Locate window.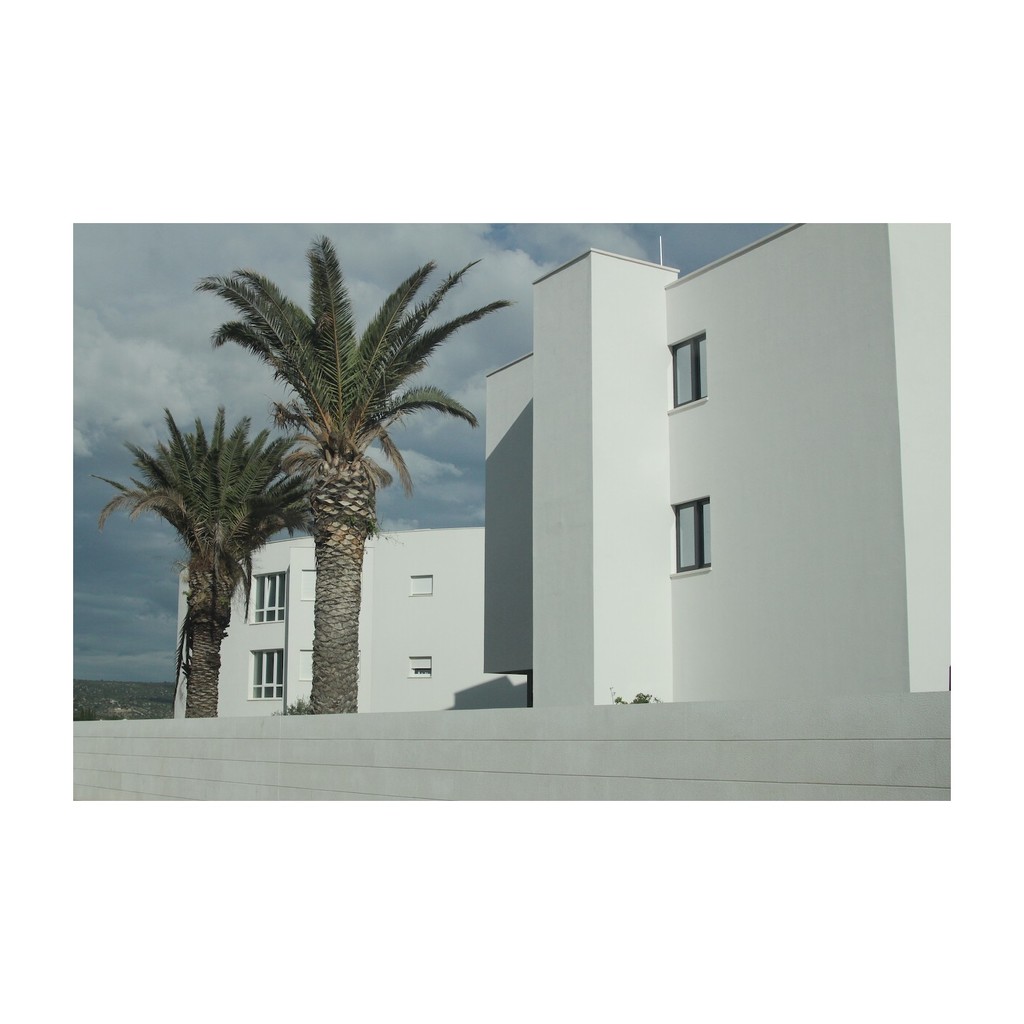
Bounding box: rect(403, 579, 434, 596).
